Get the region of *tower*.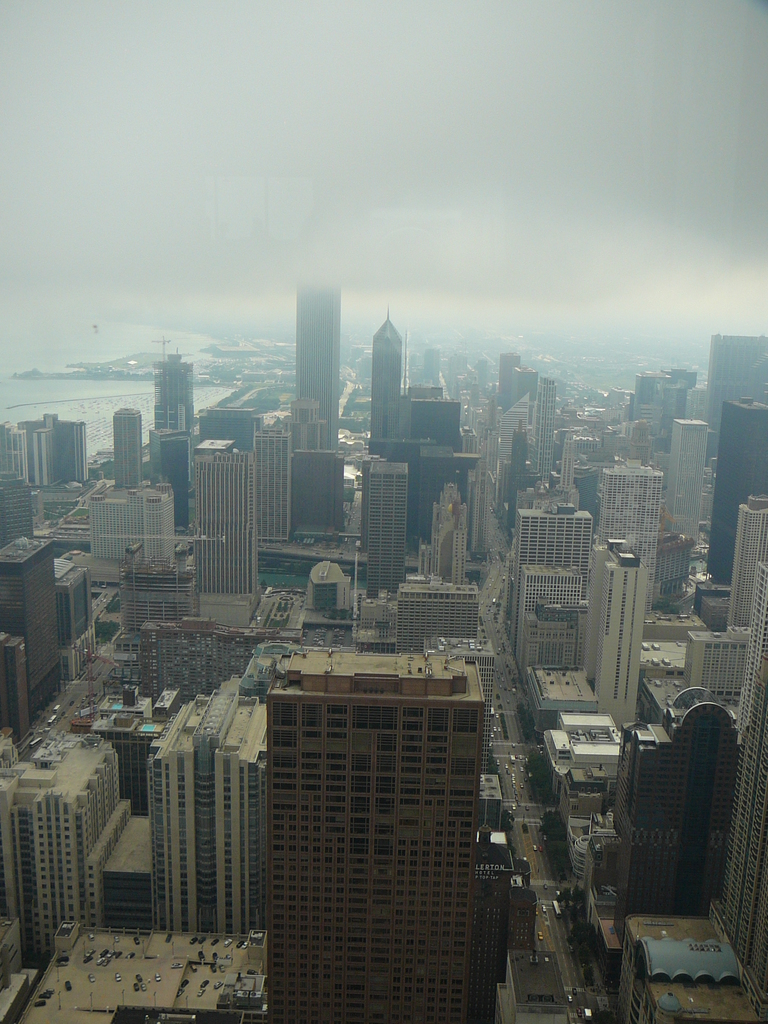
(517, 503, 594, 588).
